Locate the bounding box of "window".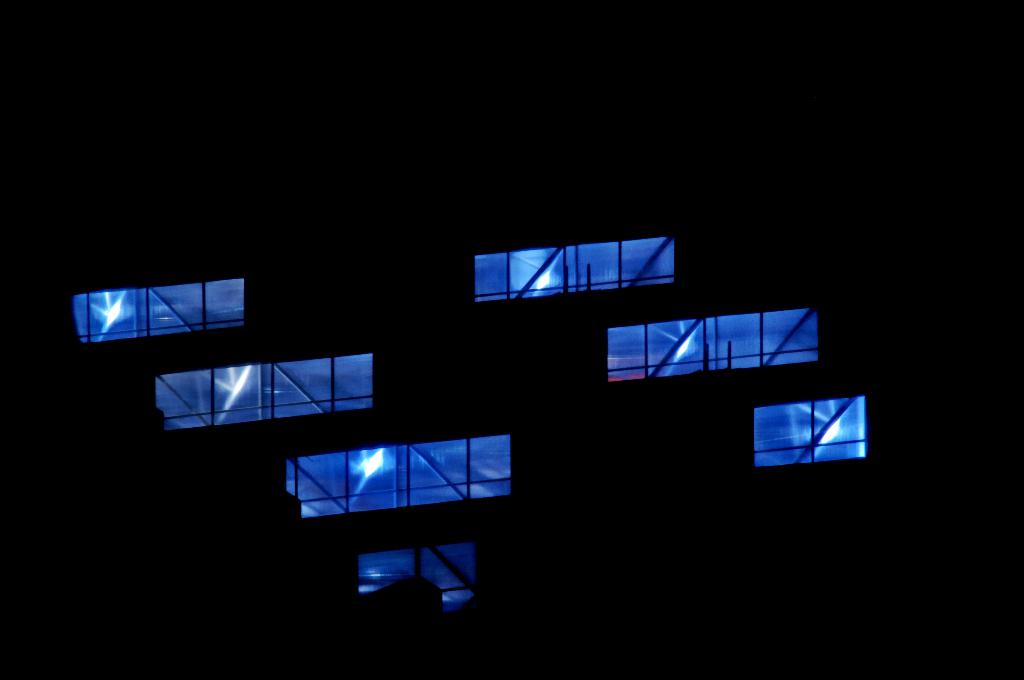
Bounding box: detection(155, 353, 376, 433).
